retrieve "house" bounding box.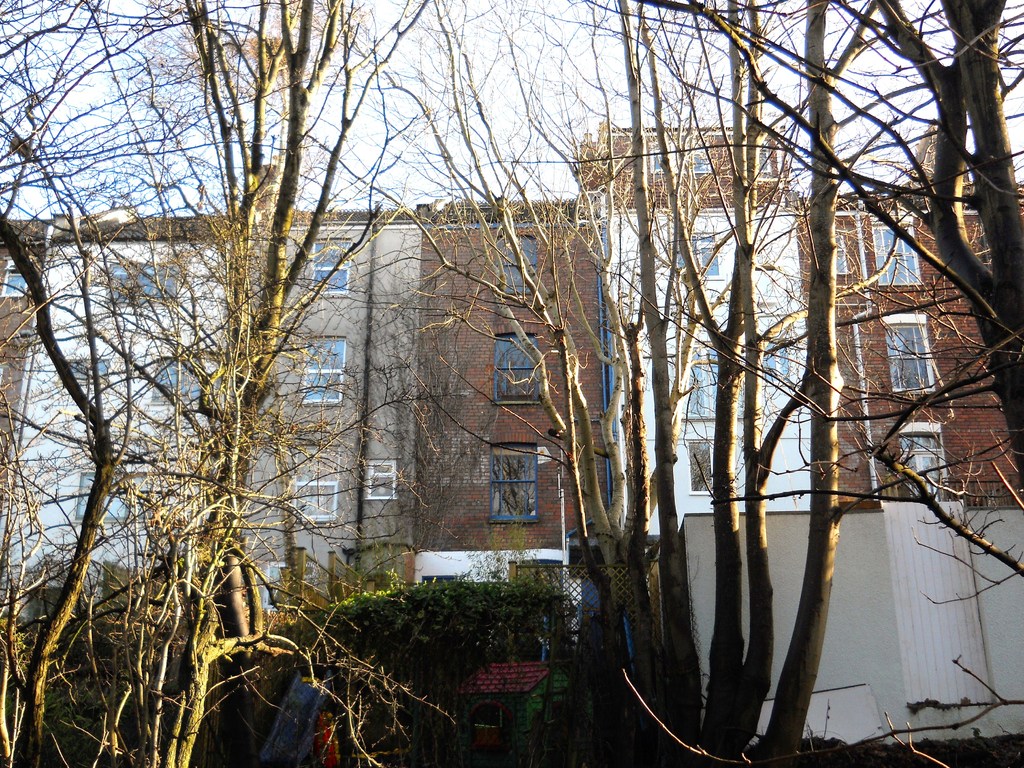
Bounding box: 613/134/903/740.
